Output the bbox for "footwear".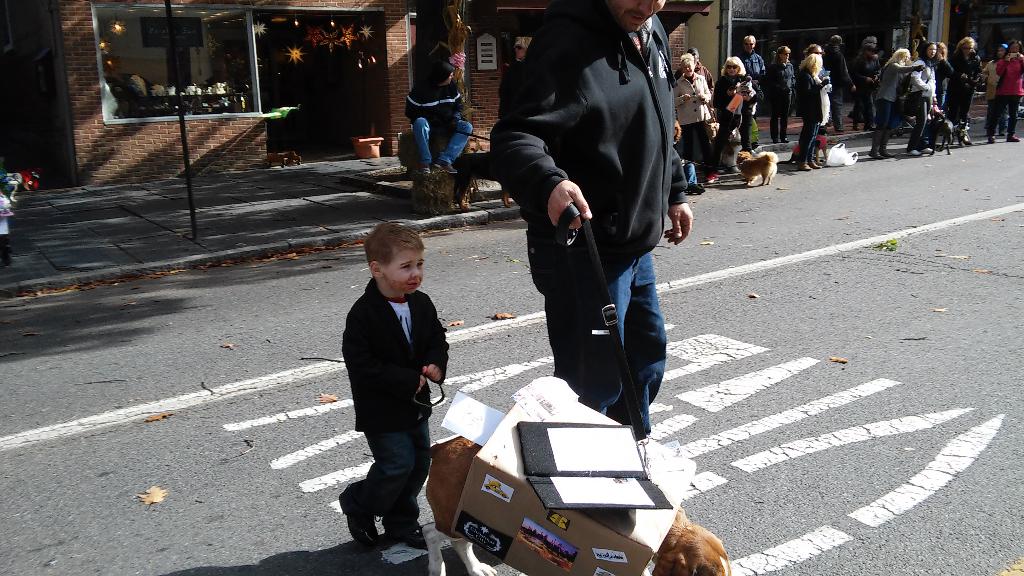
(left=849, top=111, right=856, bottom=118).
